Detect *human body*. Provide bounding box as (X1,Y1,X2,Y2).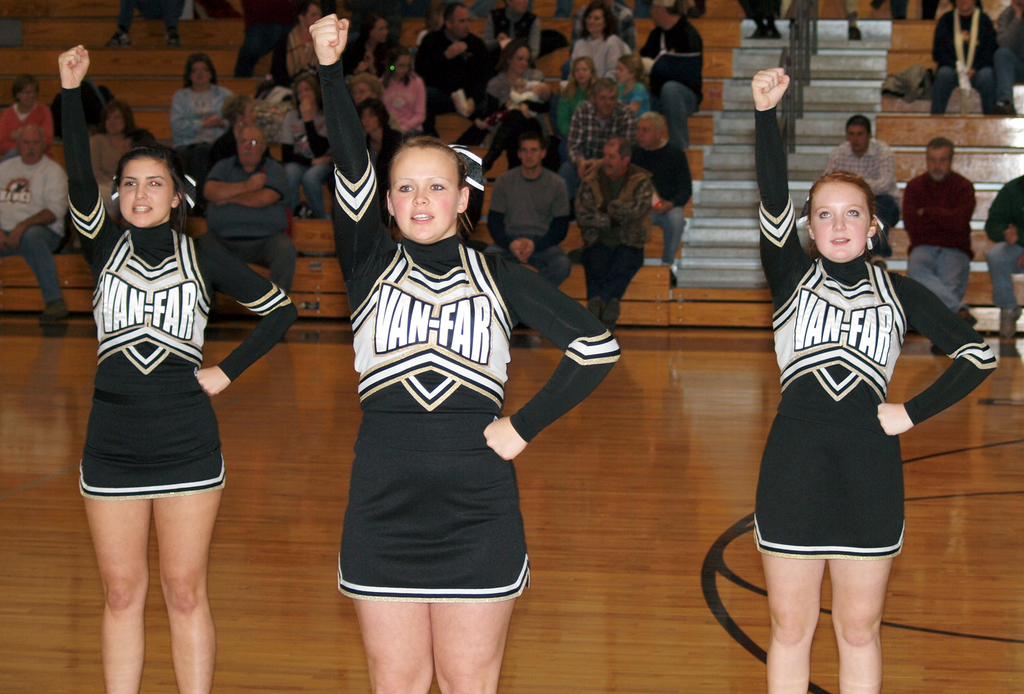
(307,12,623,693).
